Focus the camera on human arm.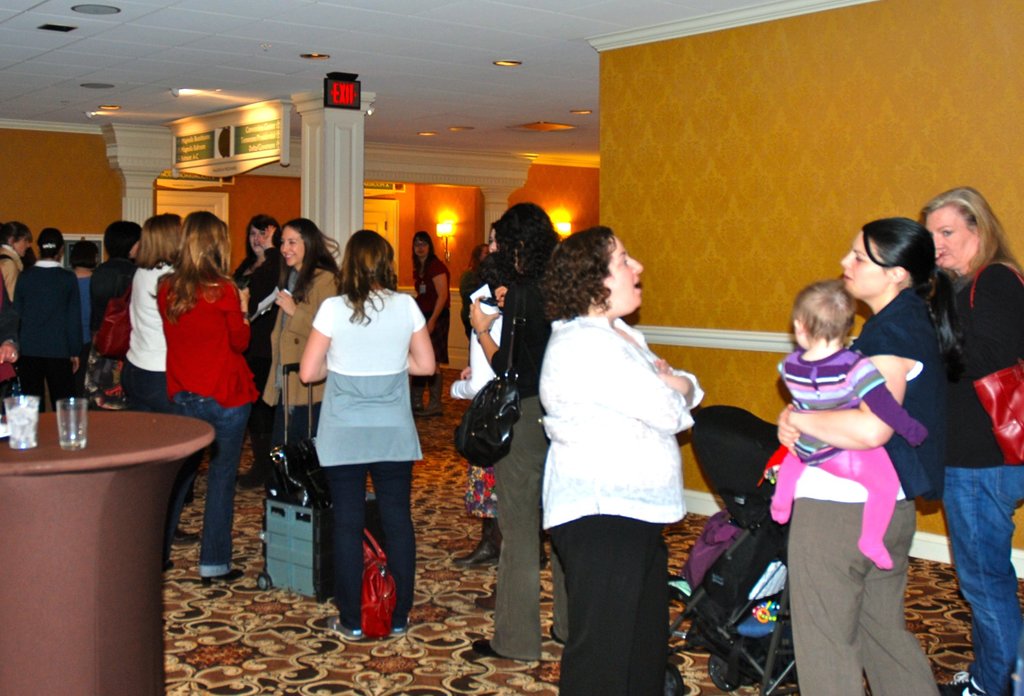
Focus region: [0, 295, 19, 364].
